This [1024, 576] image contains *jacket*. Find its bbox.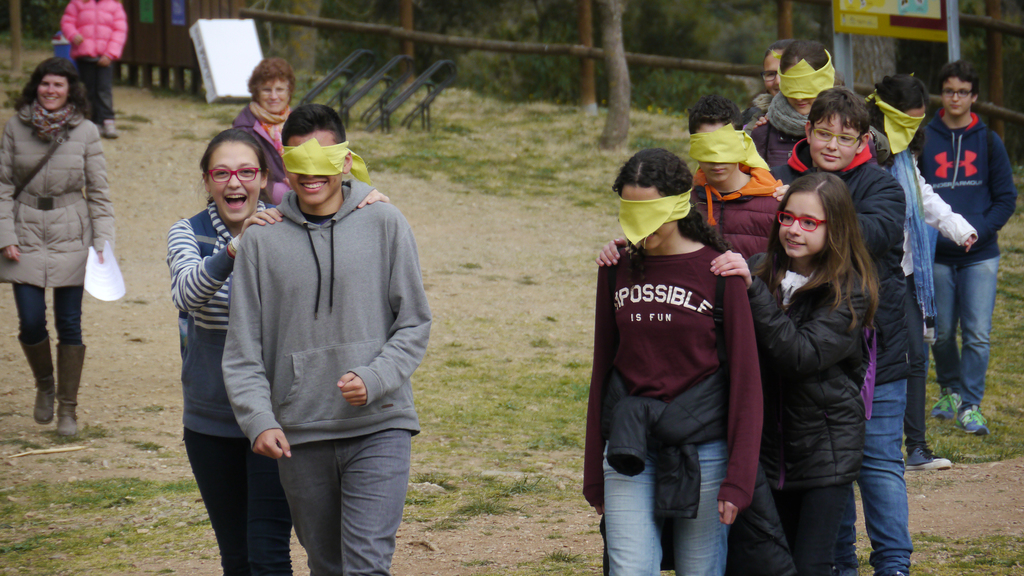
(904, 105, 1023, 266).
